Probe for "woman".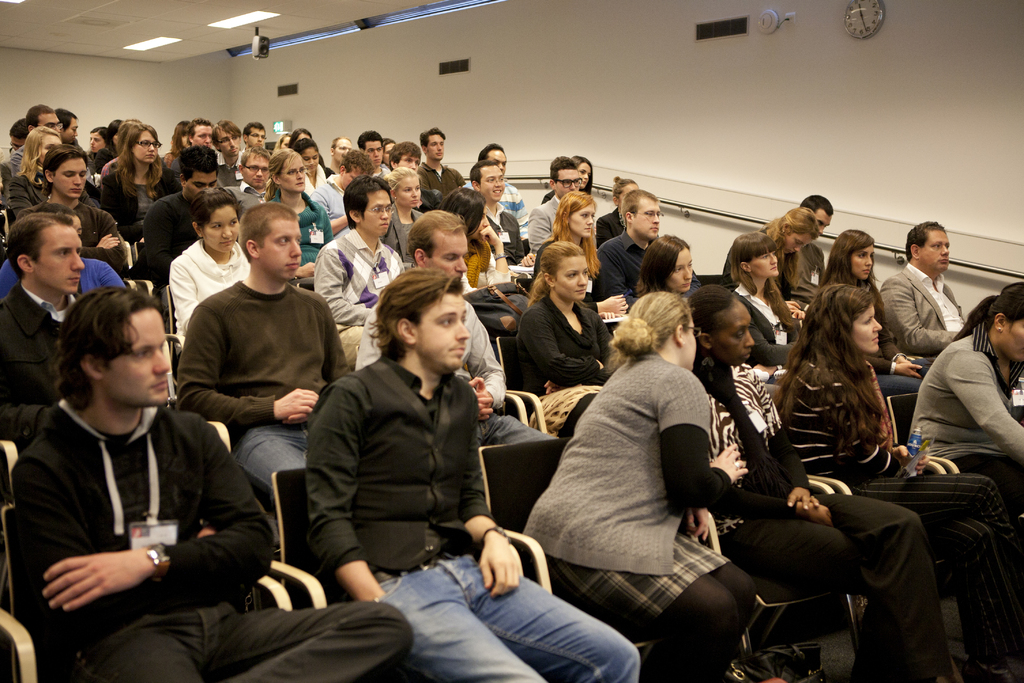
Probe result: crop(631, 234, 696, 297).
